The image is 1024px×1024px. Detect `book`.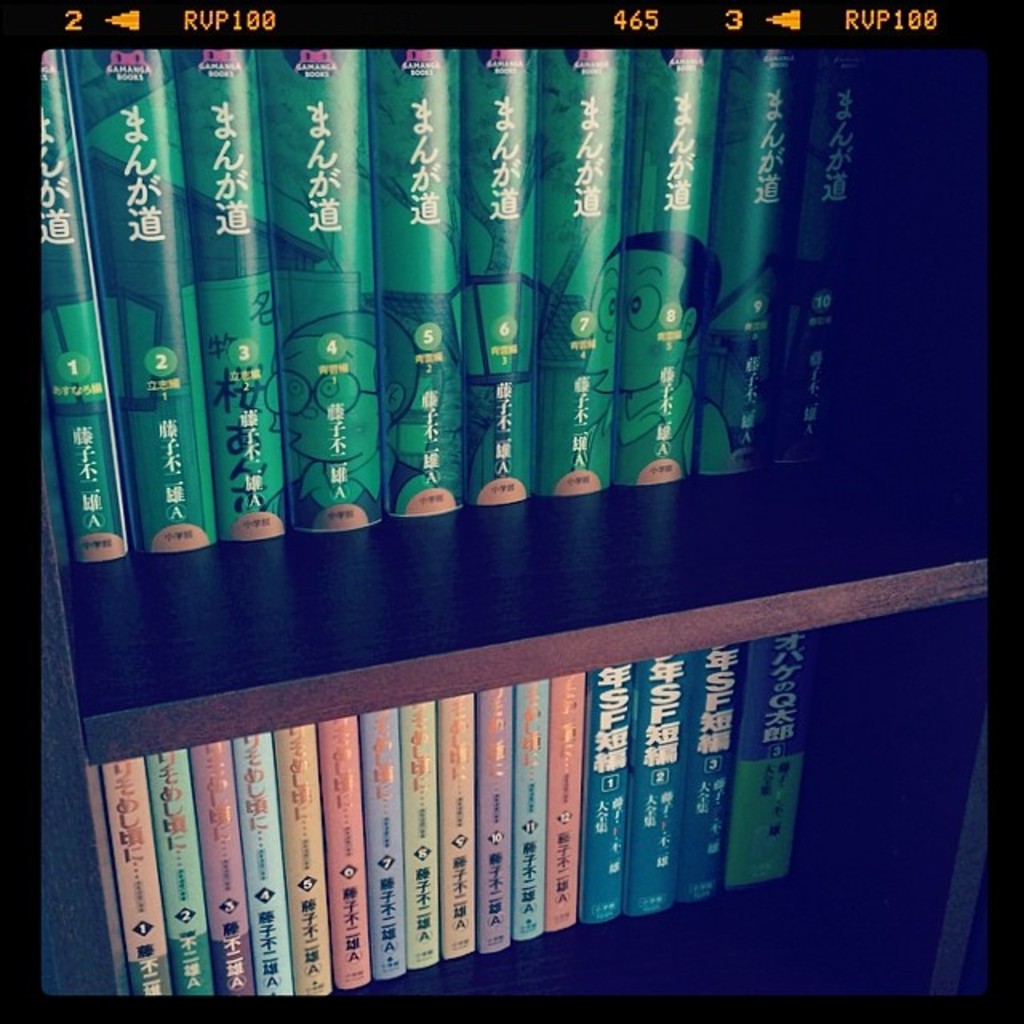
Detection: [x1=162, y1=46, x2=288, y2=539].
